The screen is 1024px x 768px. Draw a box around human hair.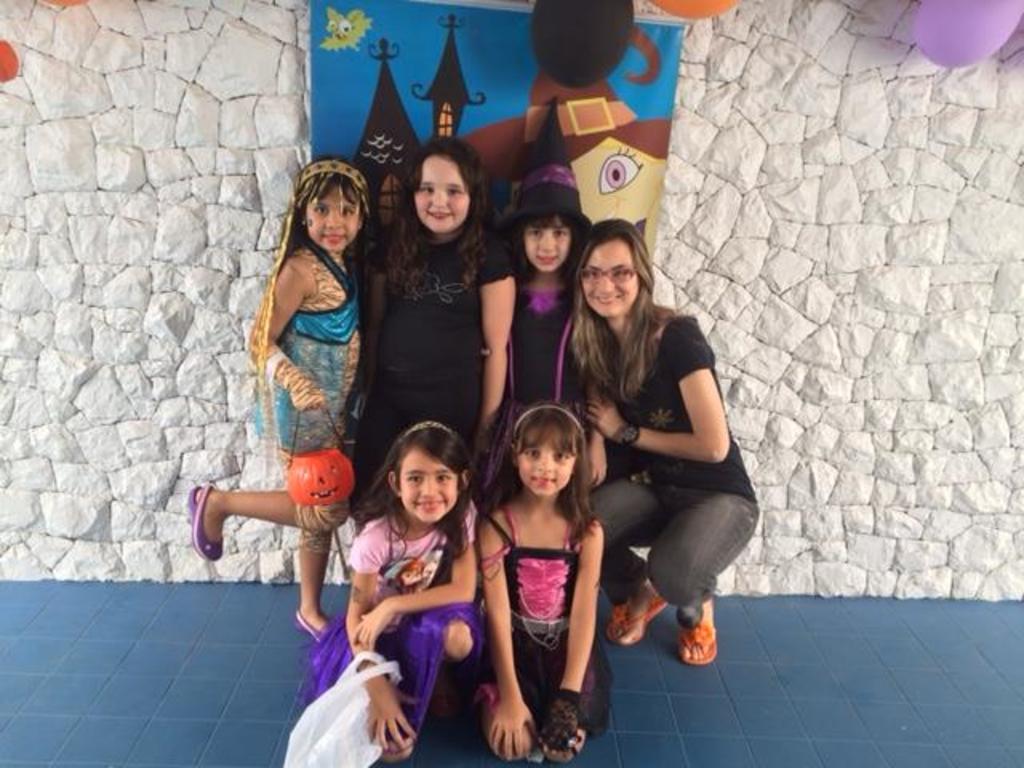
<region>280, 157, 370, 269</region>.
